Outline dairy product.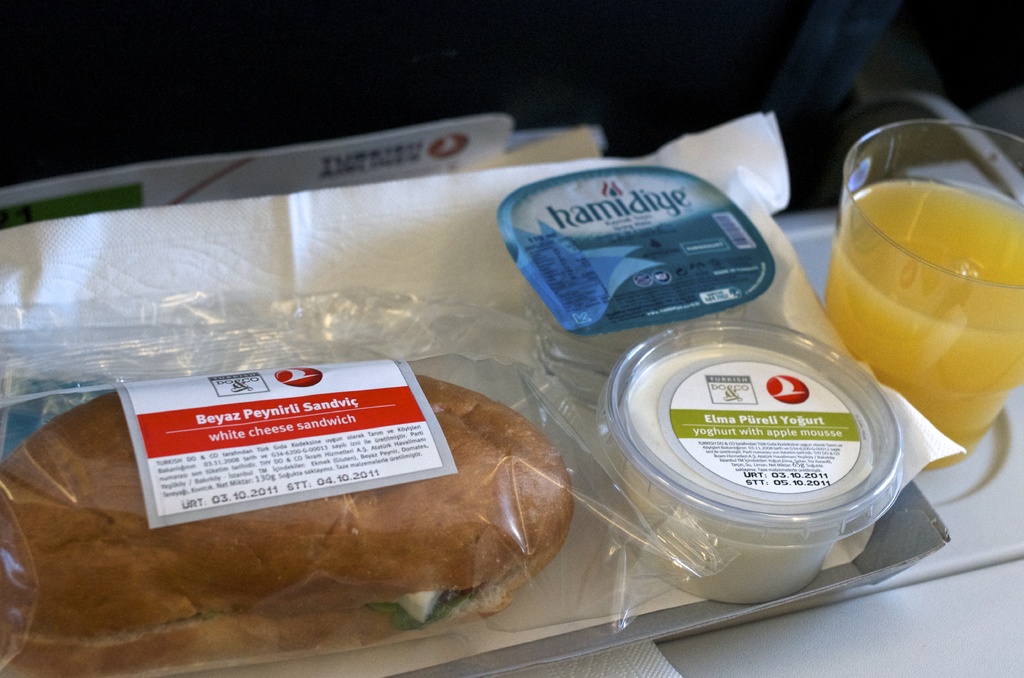
Outline: (819,186,1023,476).
